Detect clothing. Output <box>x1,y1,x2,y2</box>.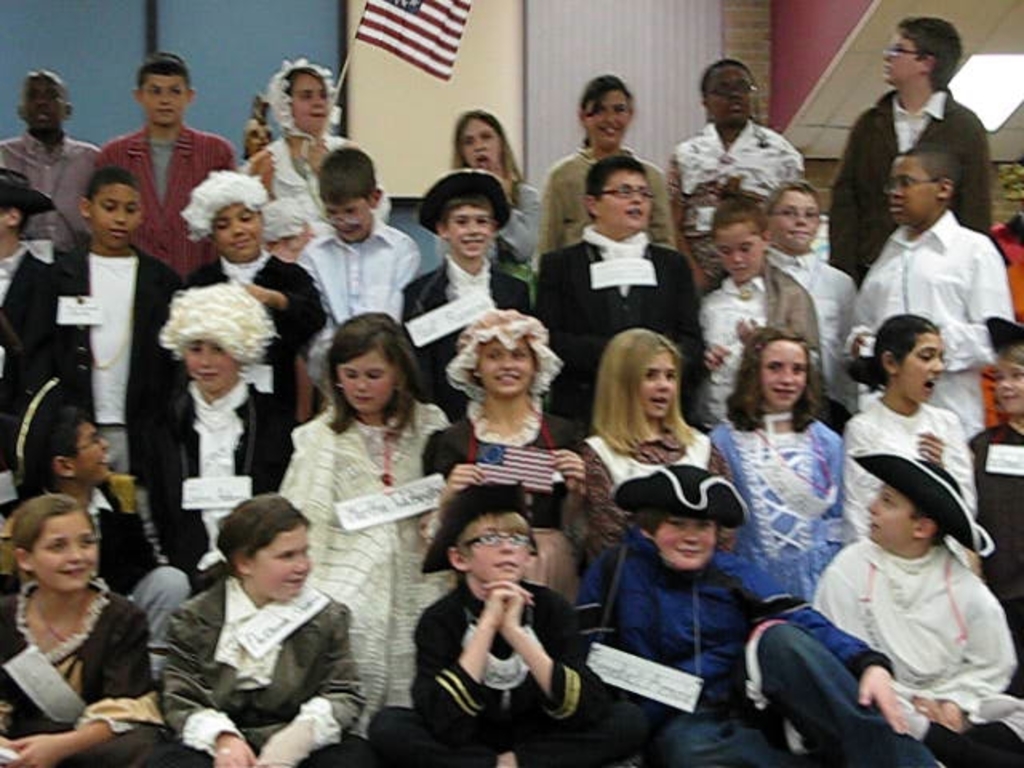
<box>696,261,824,448</box>.
